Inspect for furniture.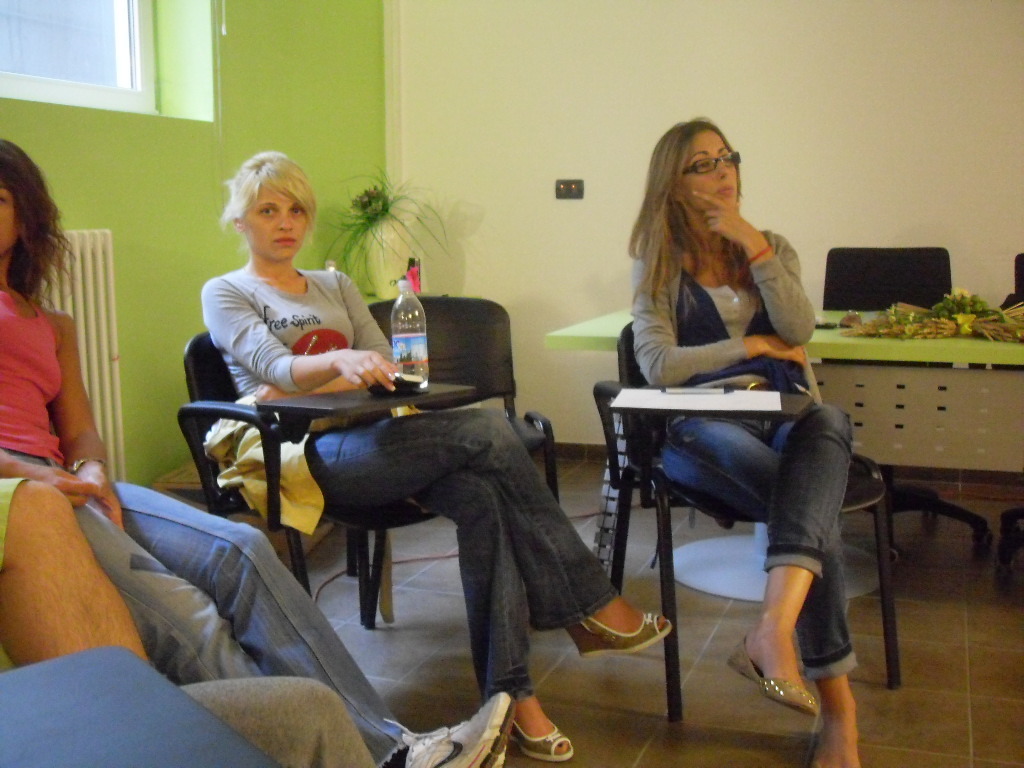
Inspection: [left=593, top=319, right=903, bottom=722].
